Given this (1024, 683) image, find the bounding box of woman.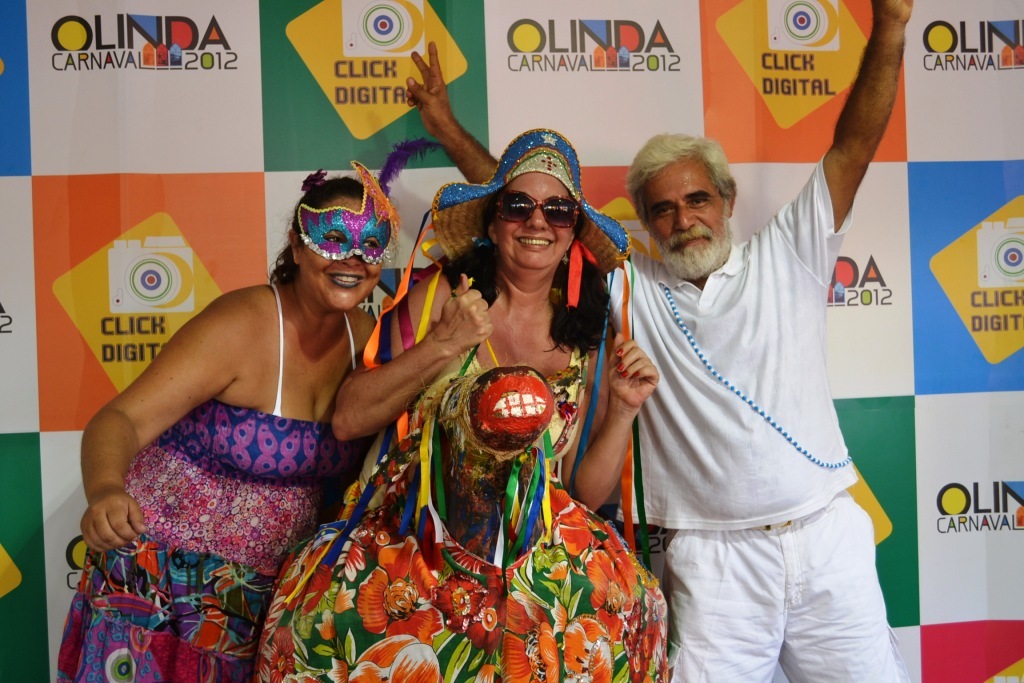
(left=329, top=127, right=663, bottom=524).
